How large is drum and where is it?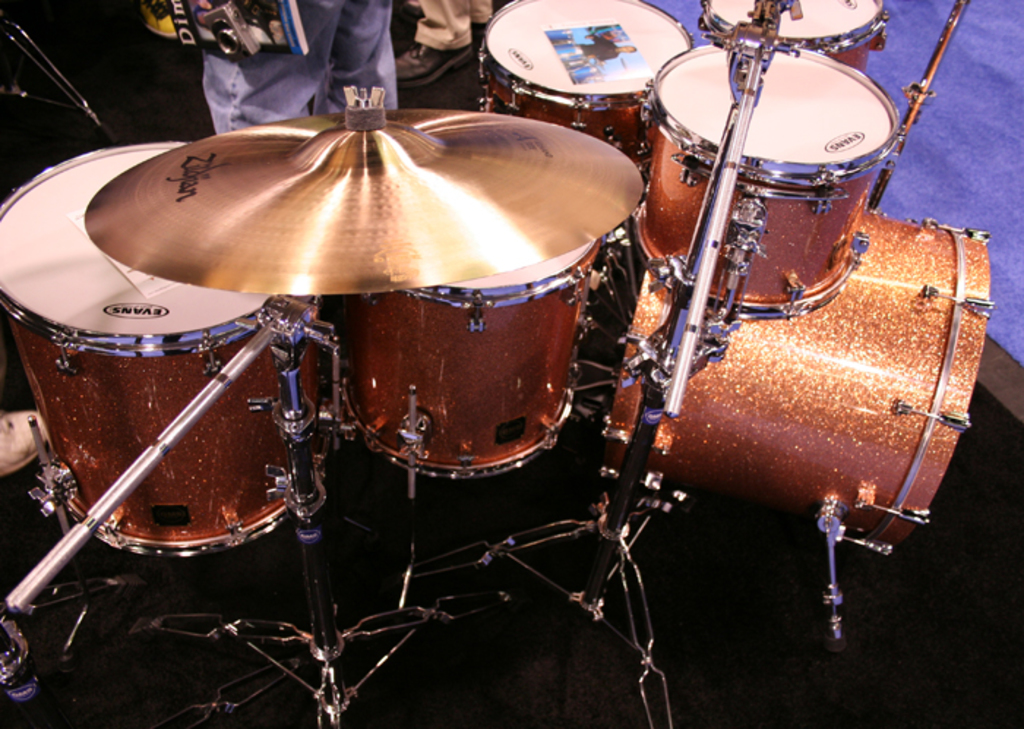
Bounding box: (478,0,693,158).
